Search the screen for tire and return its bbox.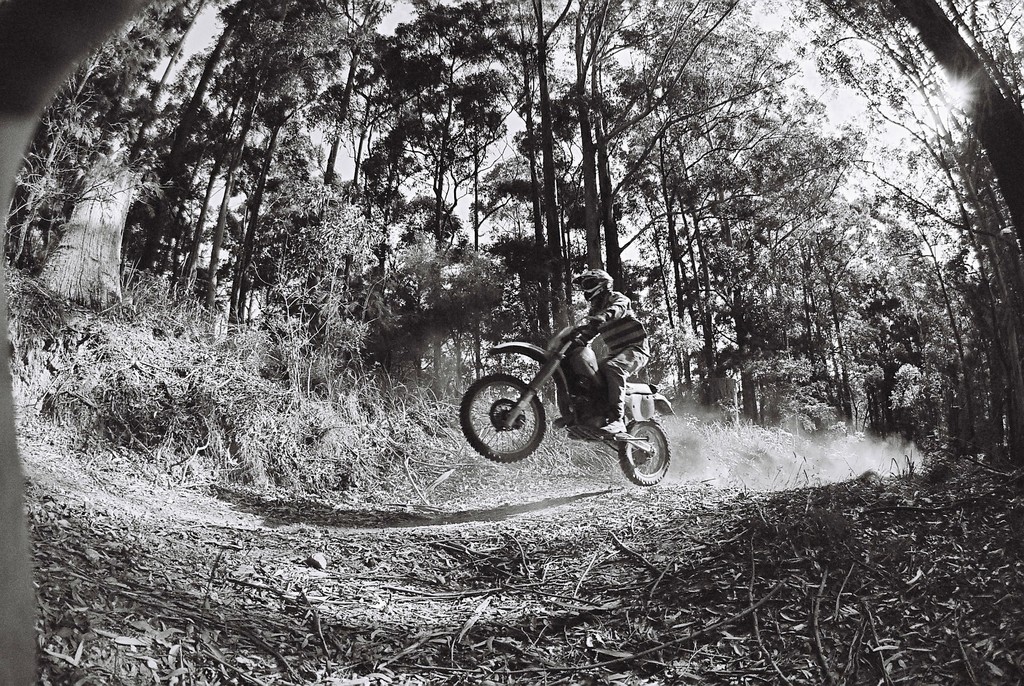
Found: <region>470, 359, 573, 471</region>.
